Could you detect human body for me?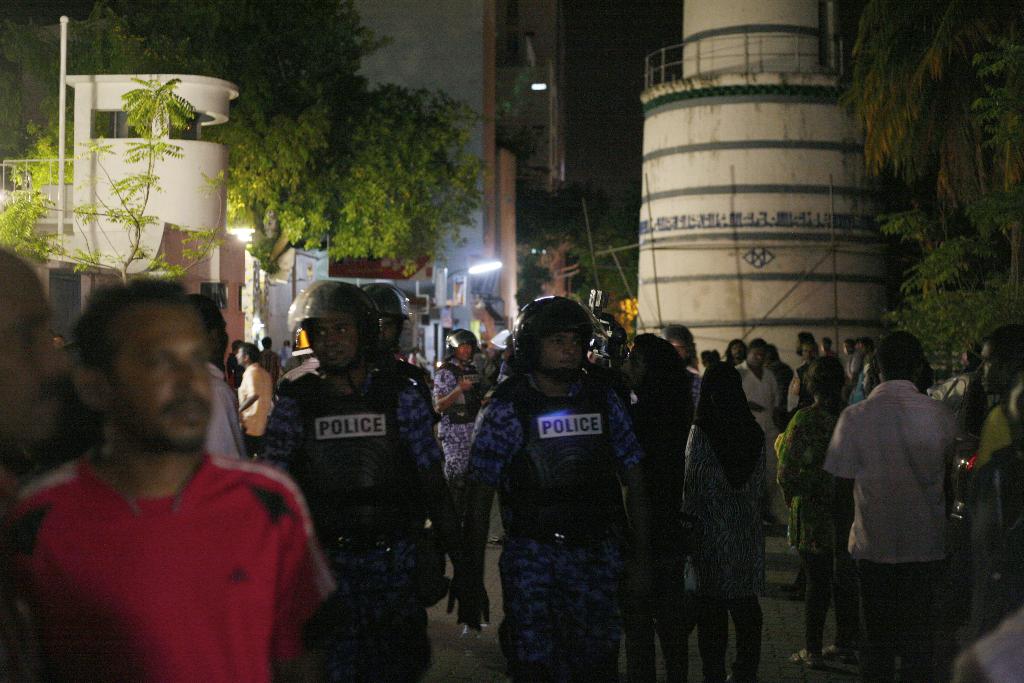
Detection result: <box>225,363,287,456</box>.
